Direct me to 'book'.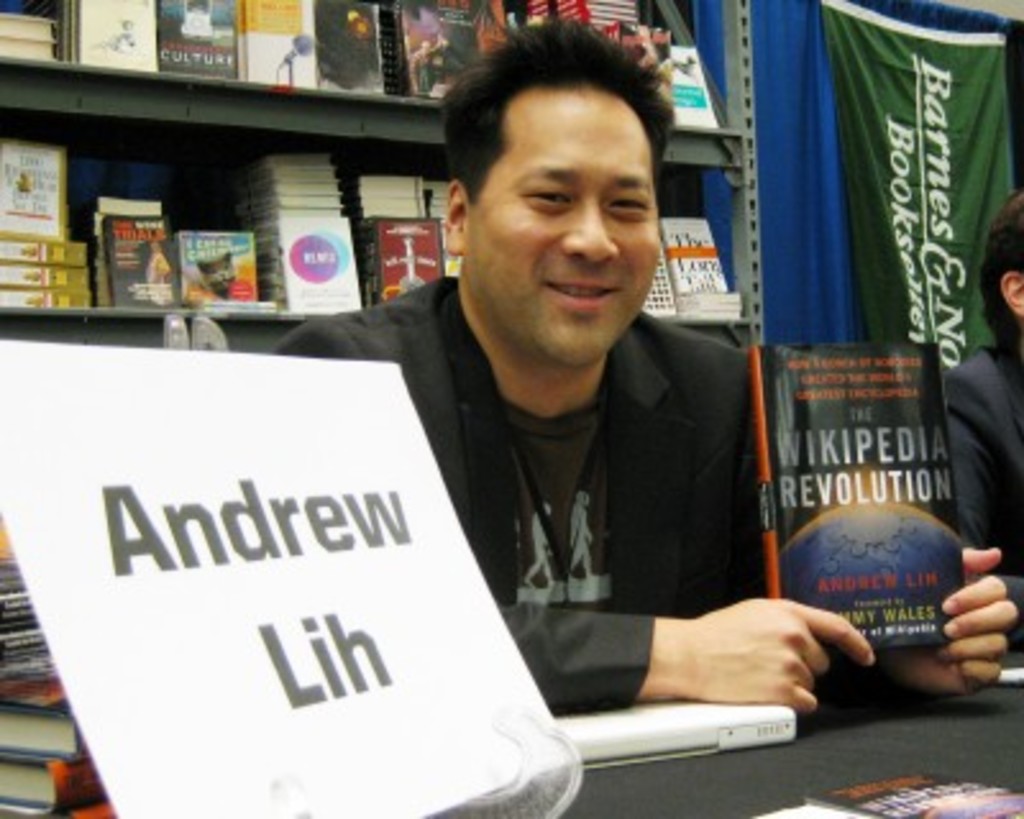
Direction: (381,0,512,100).
